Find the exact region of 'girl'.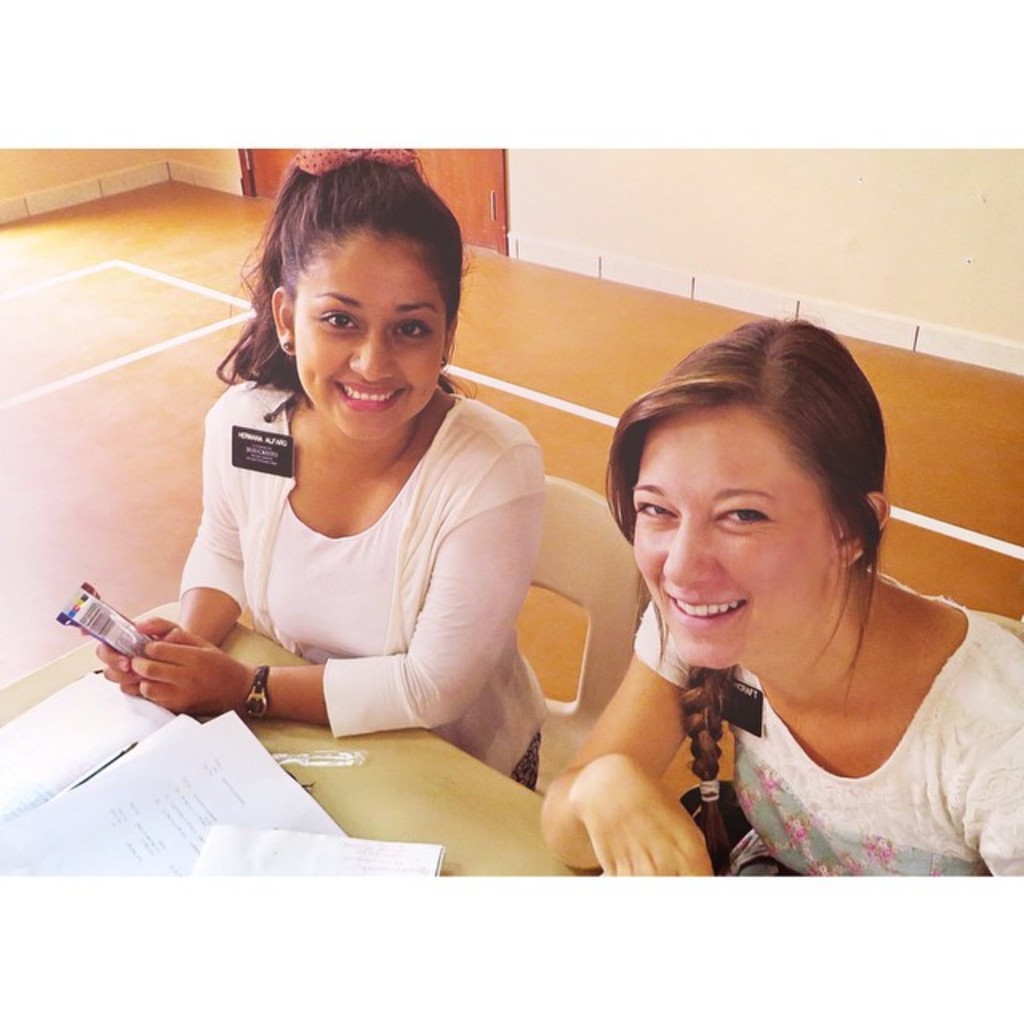
Exact region: 96, 146, 547, 723.
